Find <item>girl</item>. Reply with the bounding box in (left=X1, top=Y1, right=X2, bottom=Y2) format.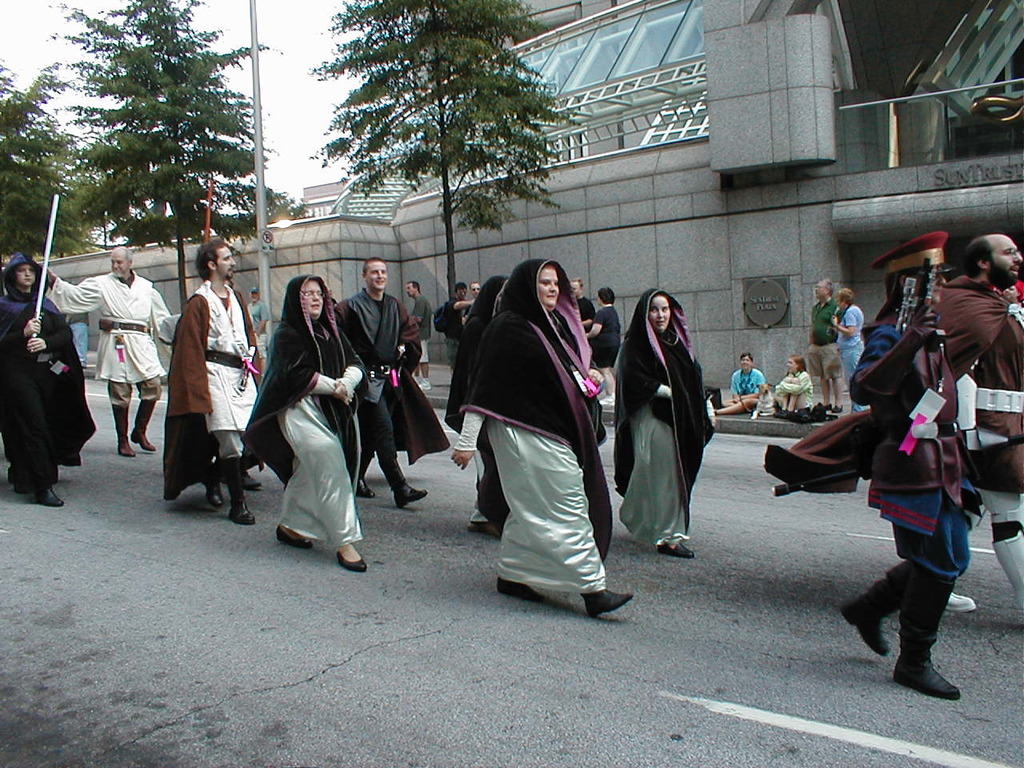
(left=770, top=354, right=814, bottom=422).
